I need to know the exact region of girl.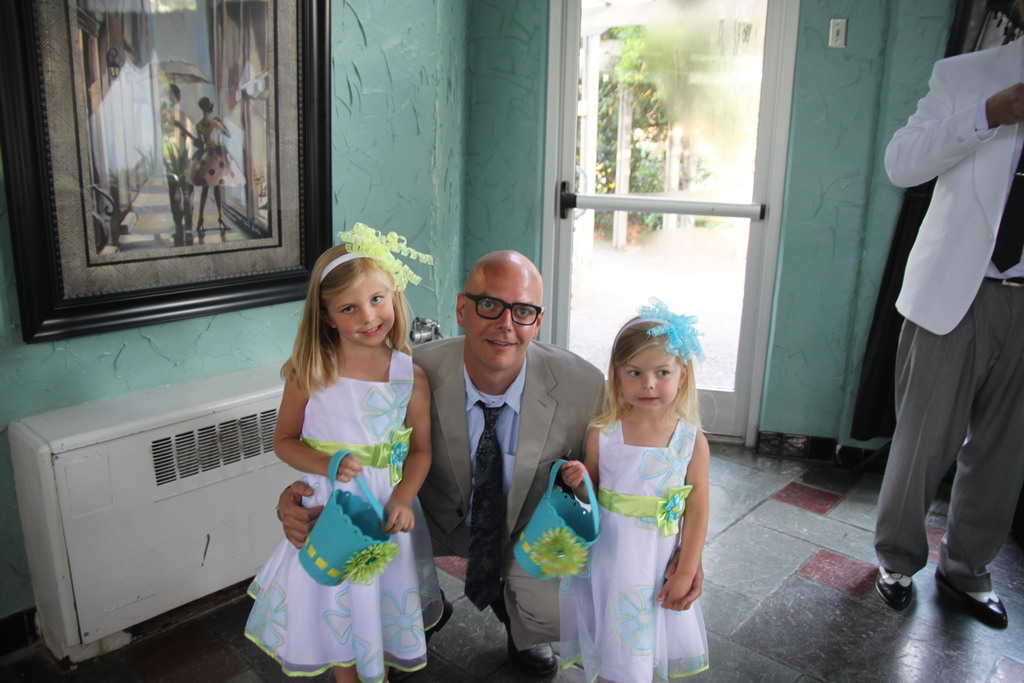
Region: x1=257, y1=227, x2=426, y2=682.
